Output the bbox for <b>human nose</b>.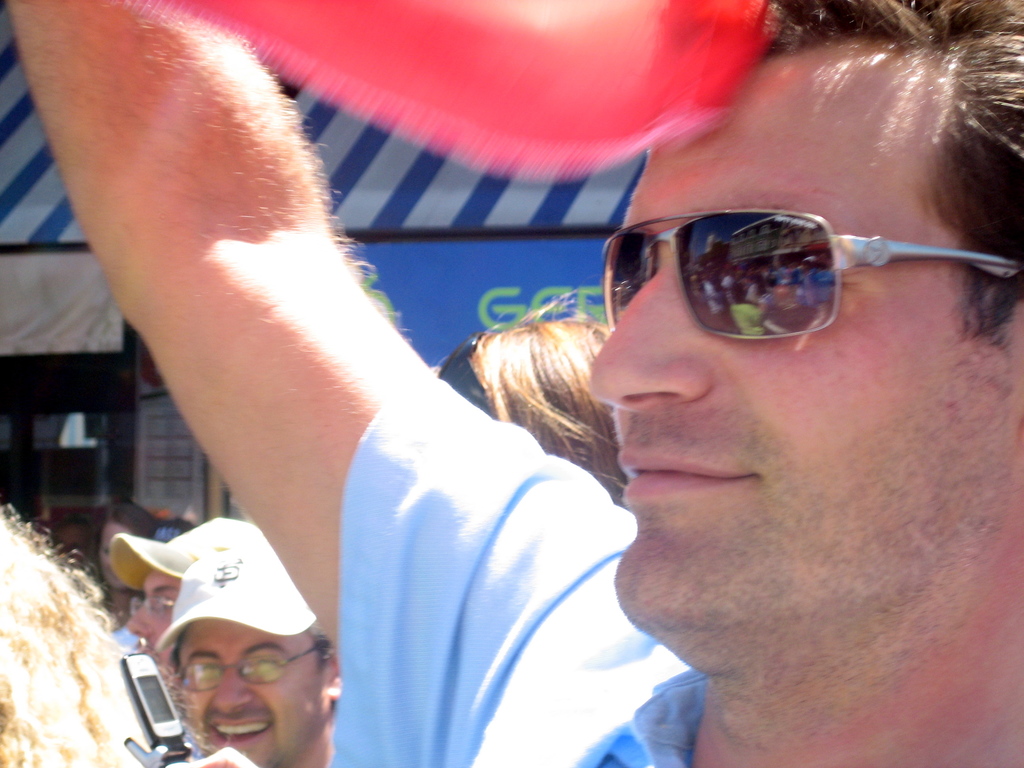
128,602,154,642.
